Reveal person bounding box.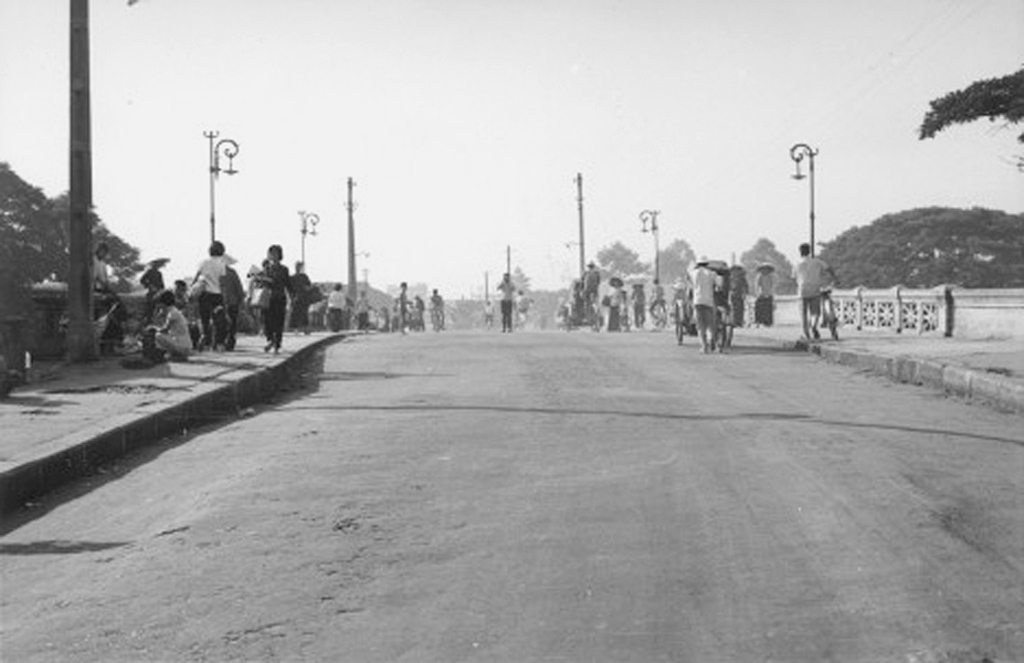
Revealed: box(394, 283, 411, 332).
